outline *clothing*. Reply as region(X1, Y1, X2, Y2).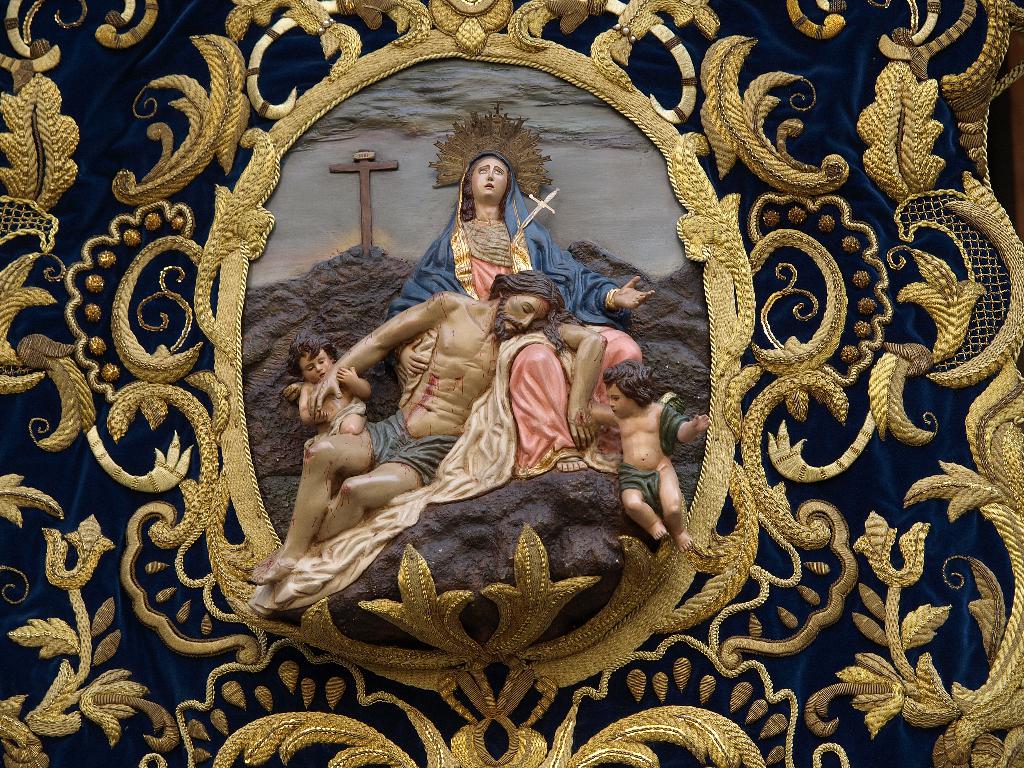
region(616, 461, 670, 514).
